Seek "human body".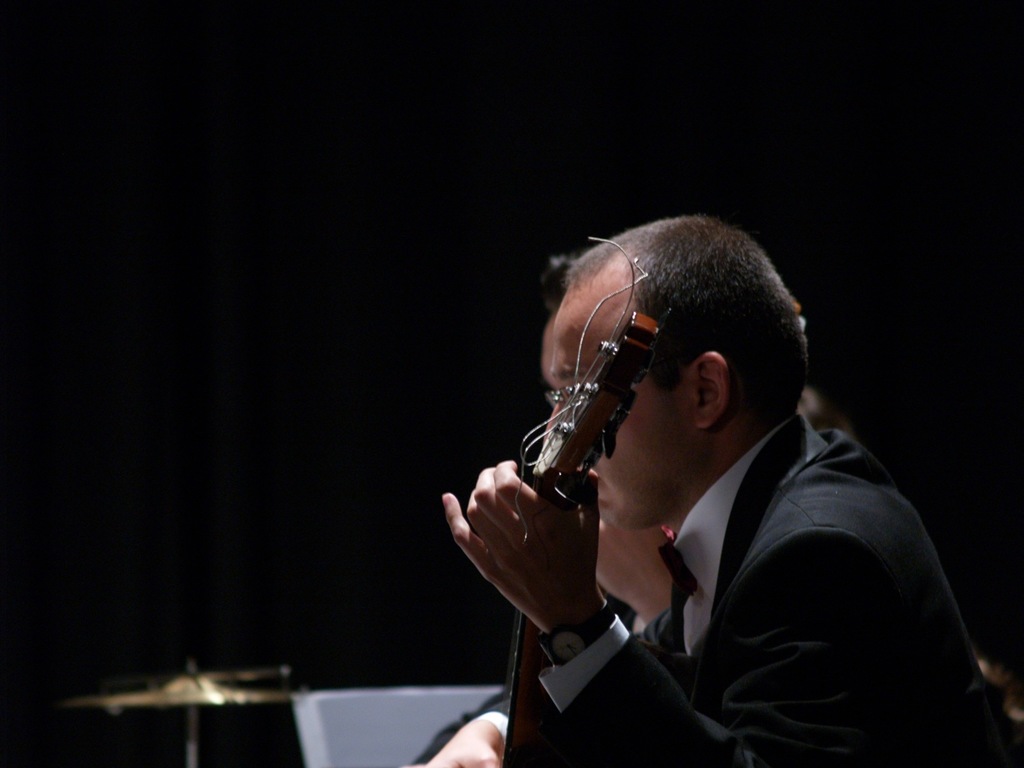
x1=442 y1=207 x2=977 y2=754.
